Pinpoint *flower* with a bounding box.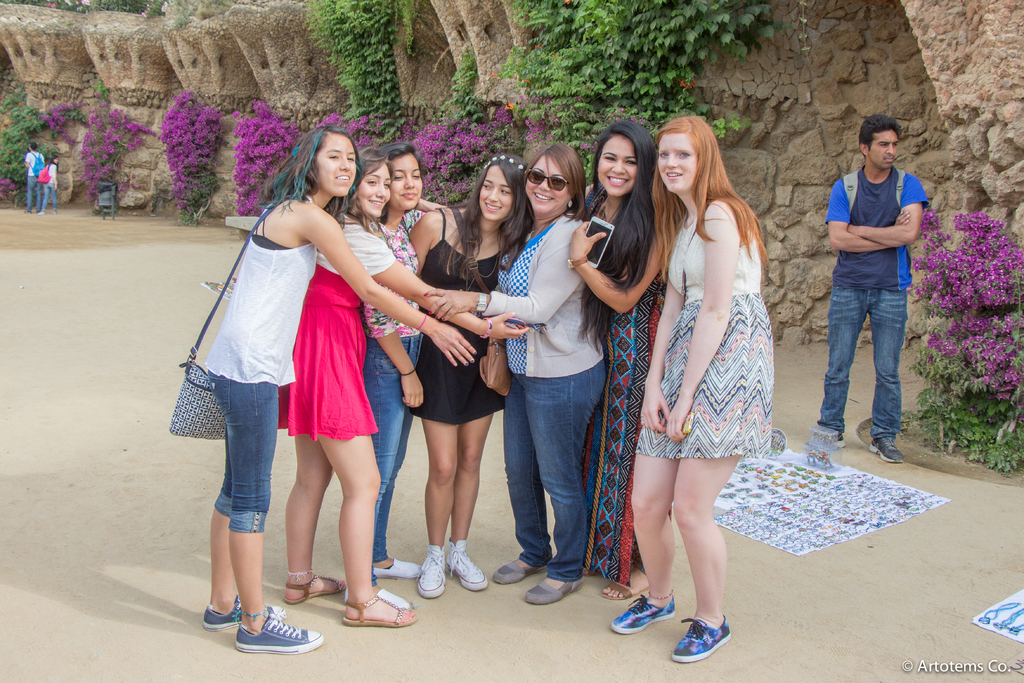
locate(489, 70, 497, 78).
